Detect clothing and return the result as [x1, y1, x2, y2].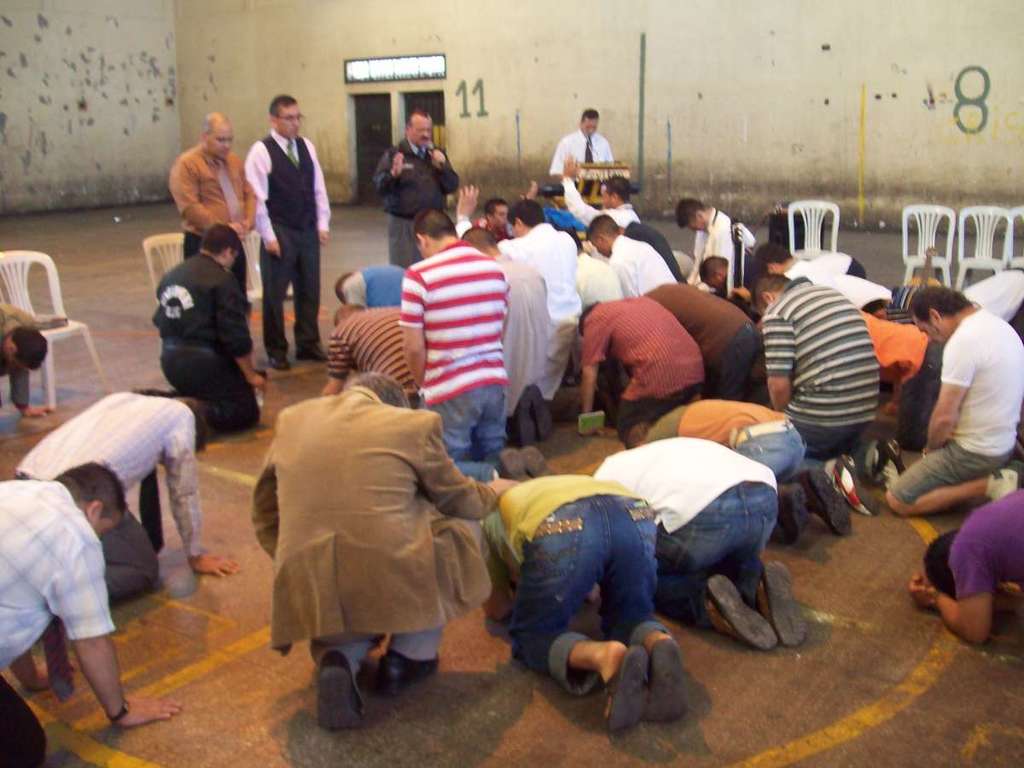
[680, 207, 749, 289].
